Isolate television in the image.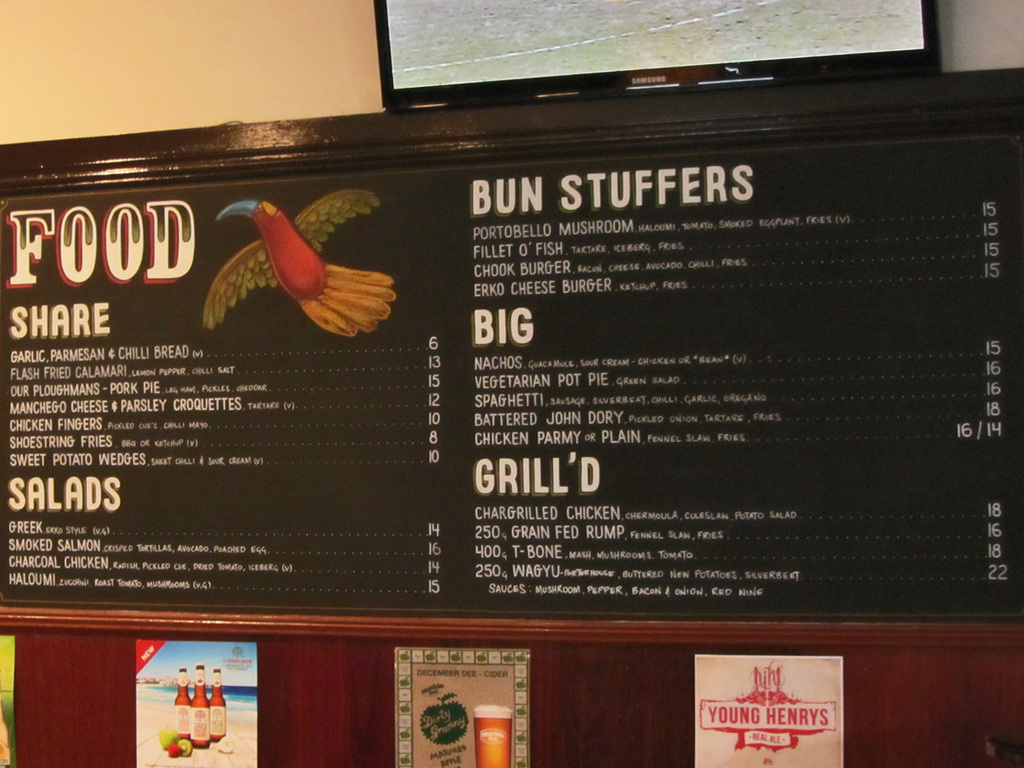
Isolated region: [374,0,941,111].
